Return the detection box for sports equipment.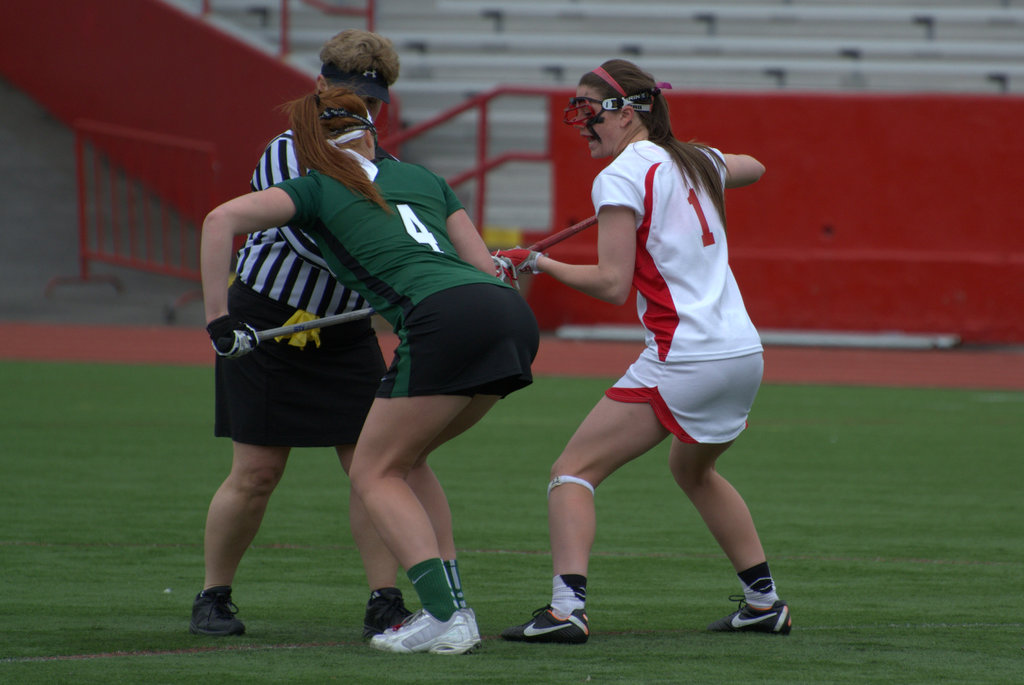
{"x1": 366, "y1": 604, "x2": 478, "y2": 660}.
